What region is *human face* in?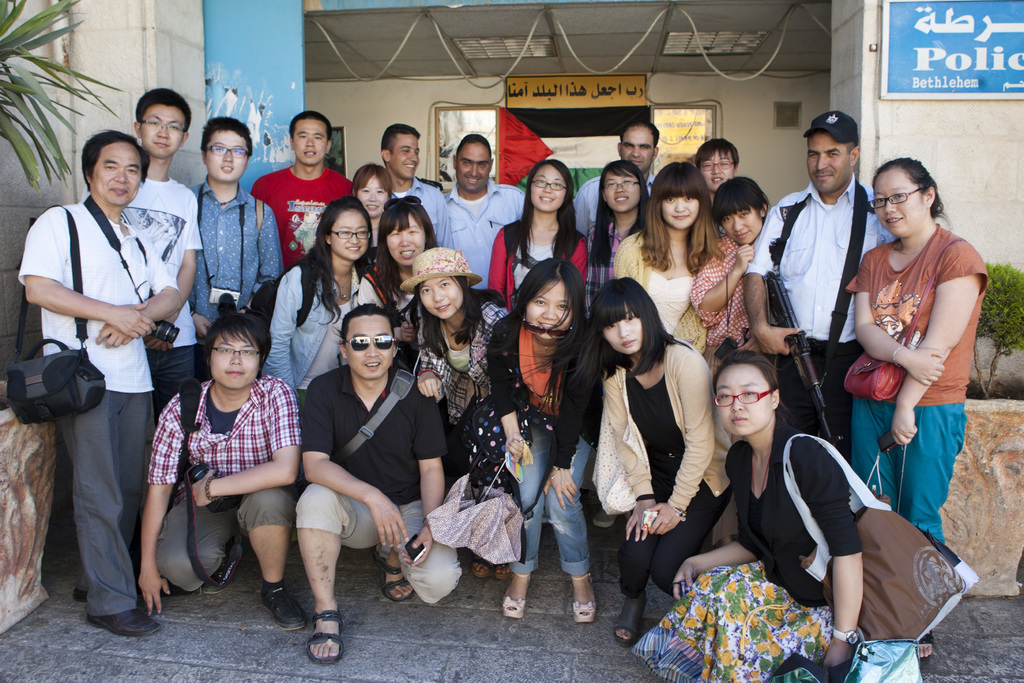
select_region(140, 103, 186, 161).
